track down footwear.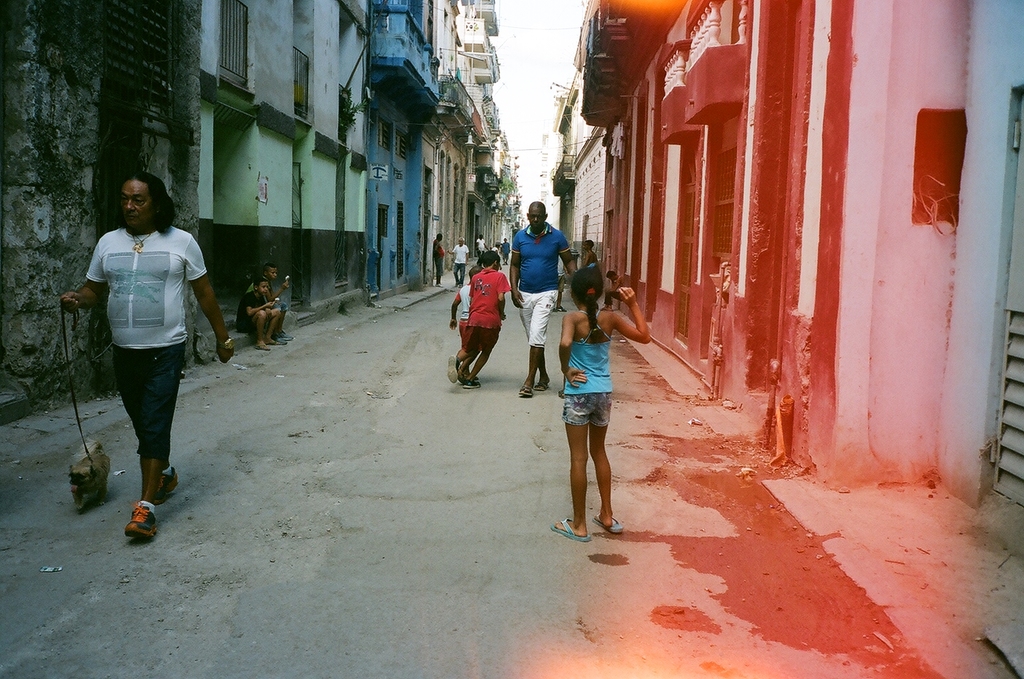
Tracked to box=[533, 380, 551, 393].
